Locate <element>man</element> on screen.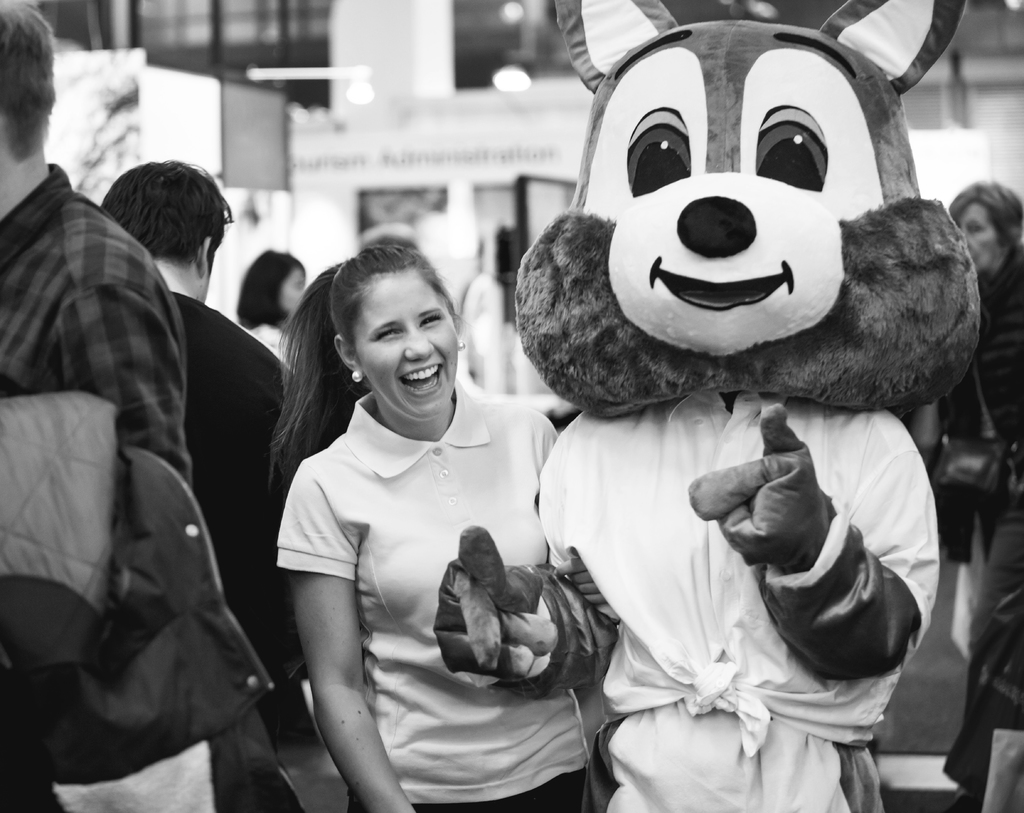
On screen at (left=97, top=159, right=297, bottom=752).
